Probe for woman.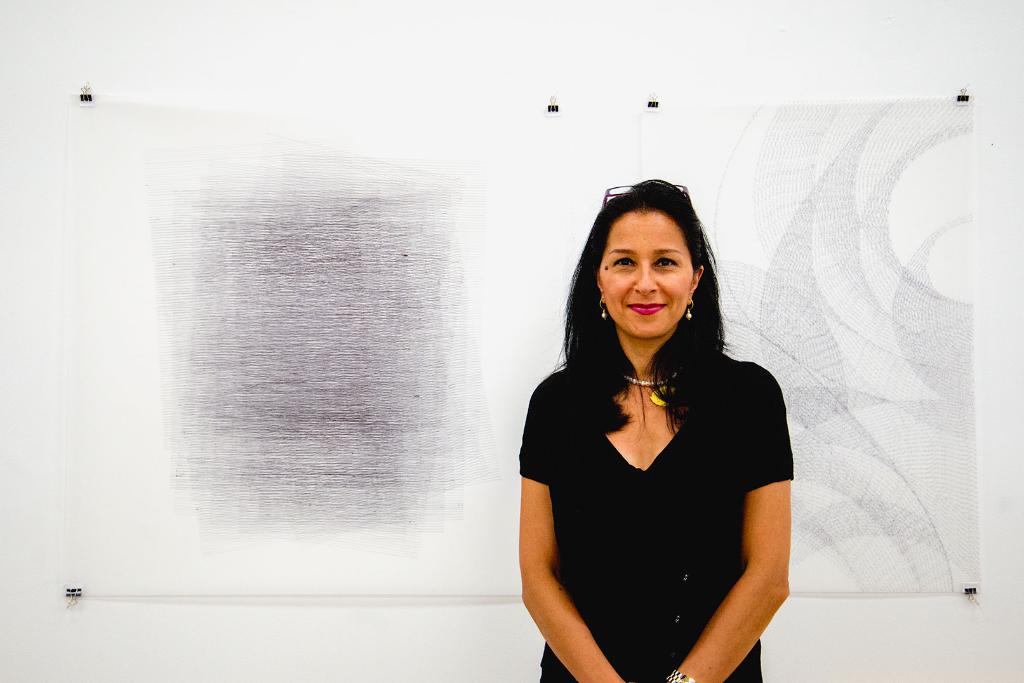
Probe result: (525,191,814,682).
